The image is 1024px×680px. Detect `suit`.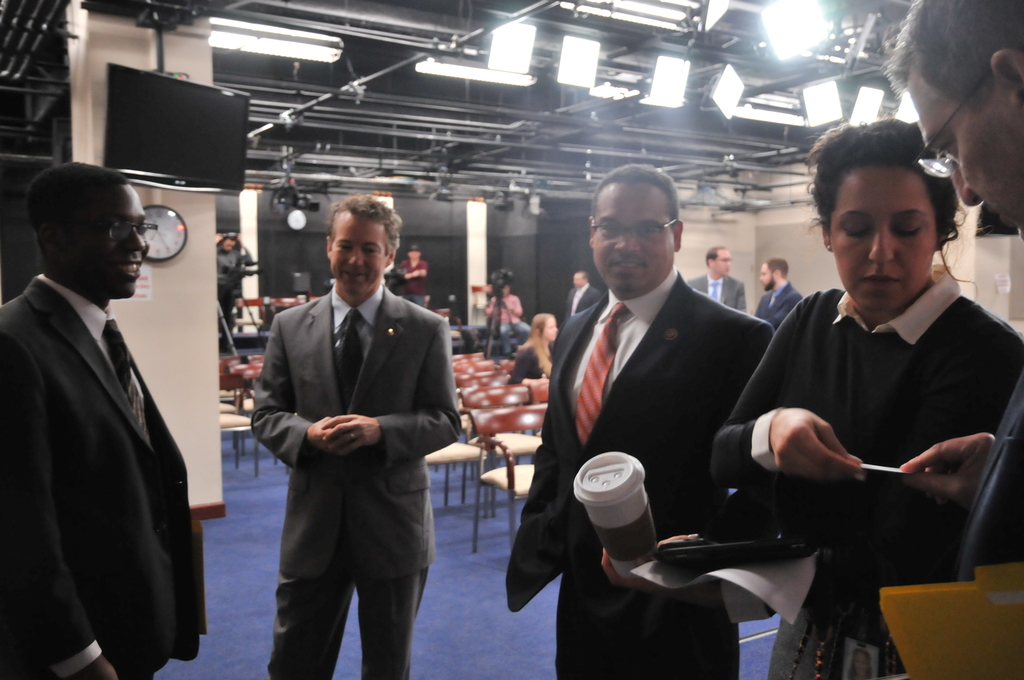
Detection: (left=248, top=211, right=461, bottom=665).
